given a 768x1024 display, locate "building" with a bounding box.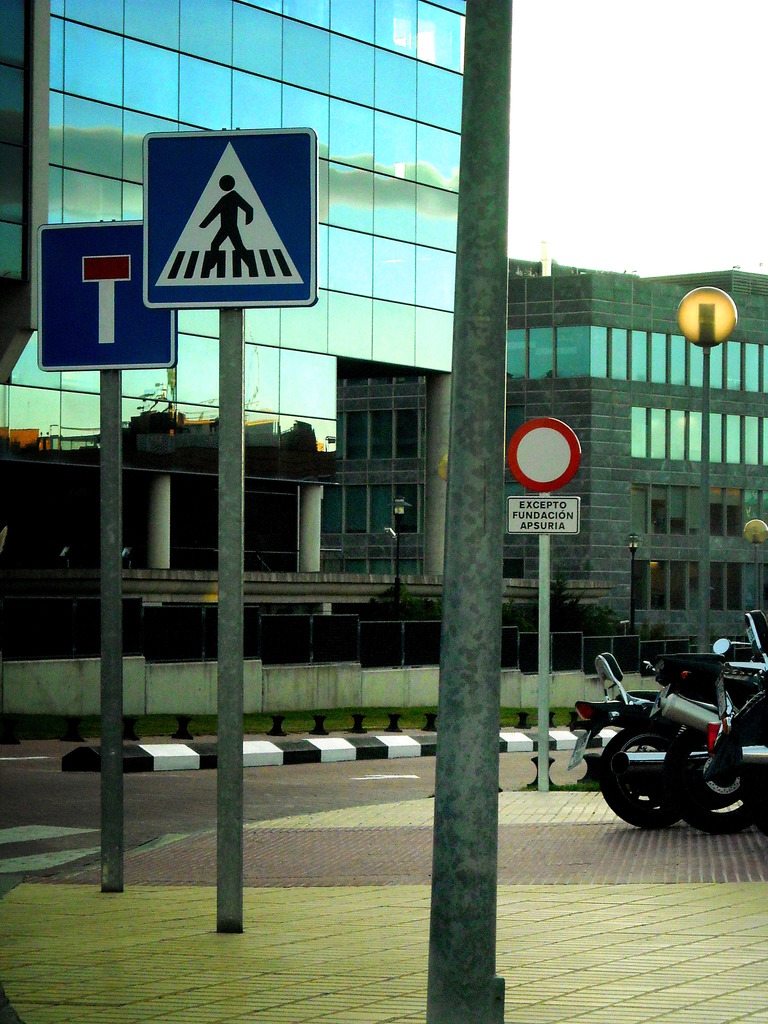
Located: (0, 0, 464, 657).
